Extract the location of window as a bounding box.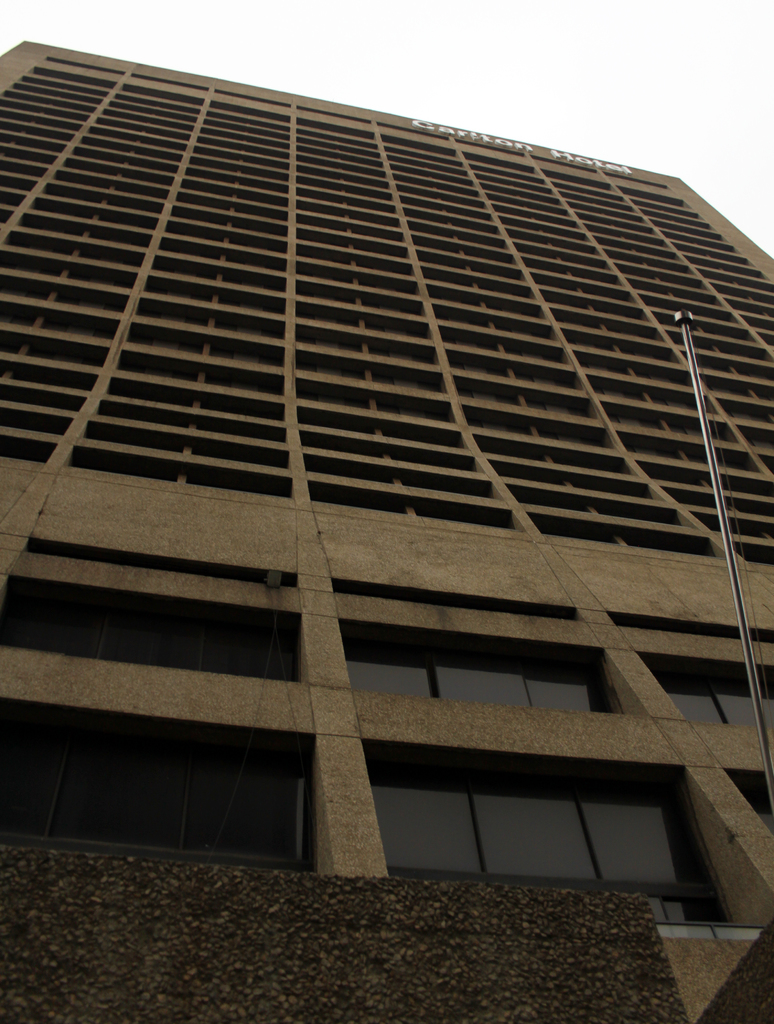
[729, 770, 773, 833].
